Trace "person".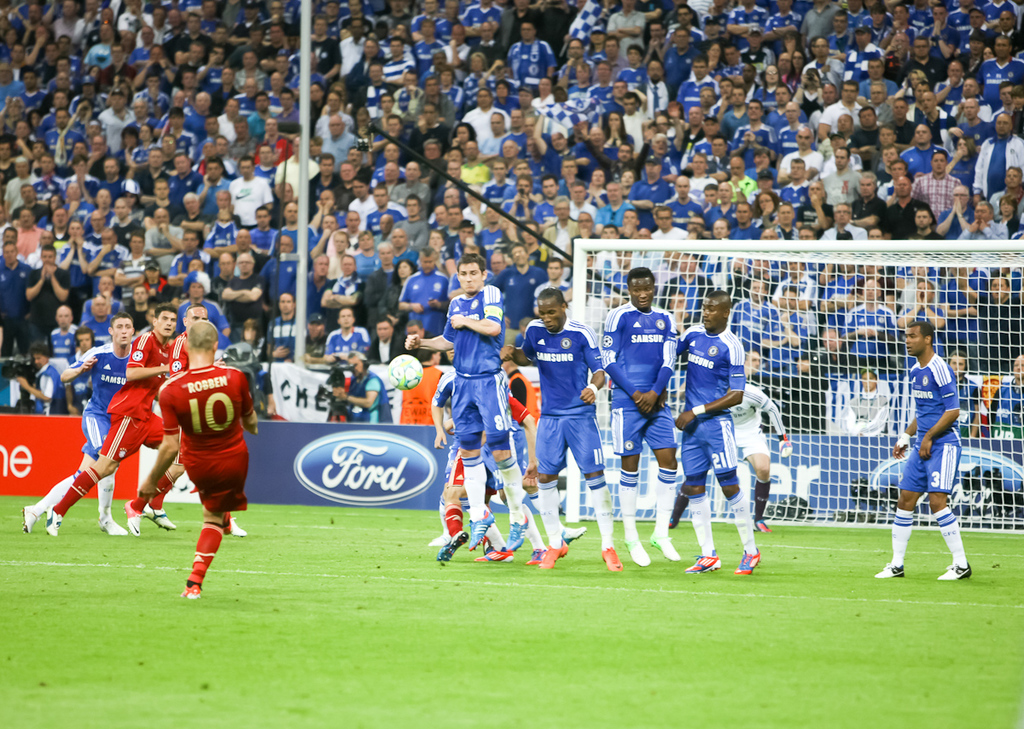
Traced to box(255, 147, 274, 178).
